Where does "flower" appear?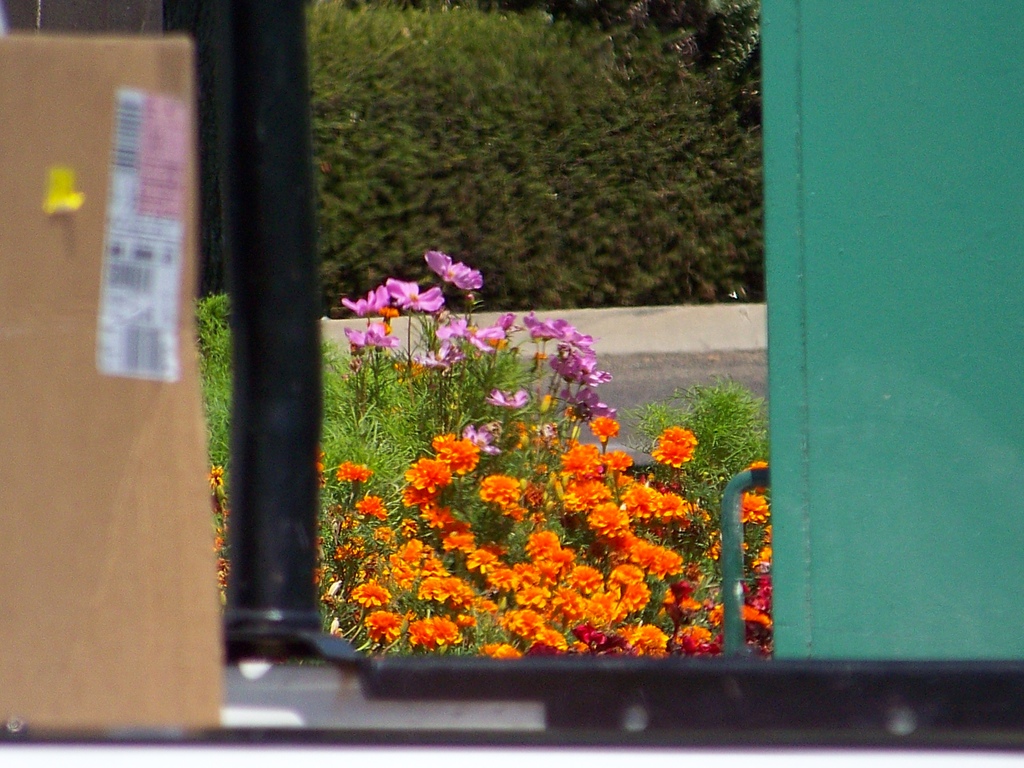
Appears at bbox=(371, 287, 392, 305).
